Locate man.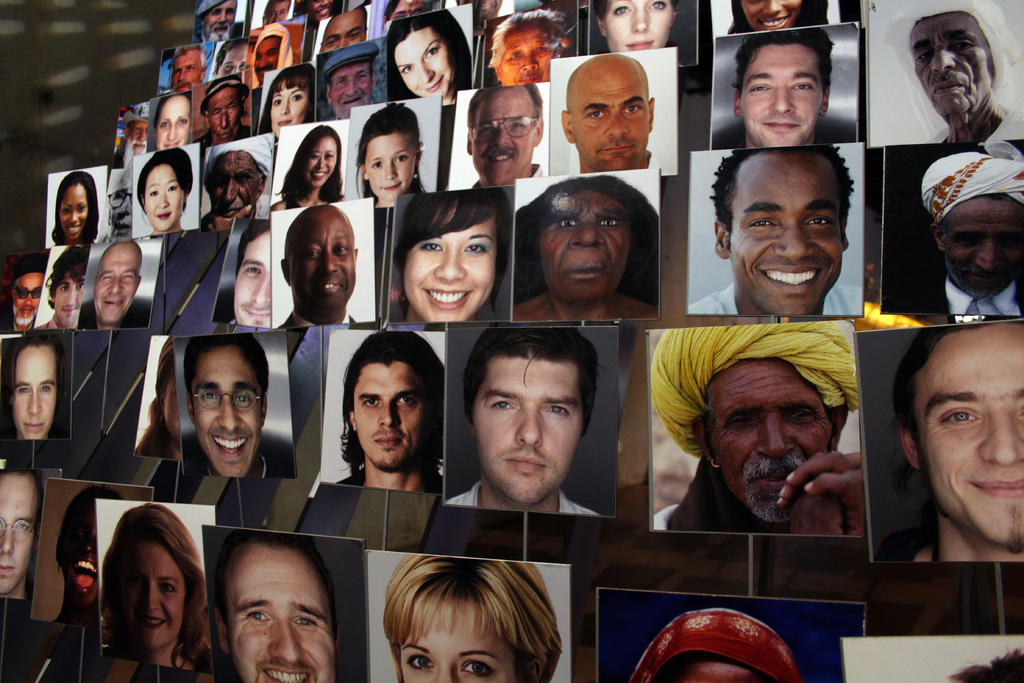
Bounding box: region(328, 331, 437, 493).
